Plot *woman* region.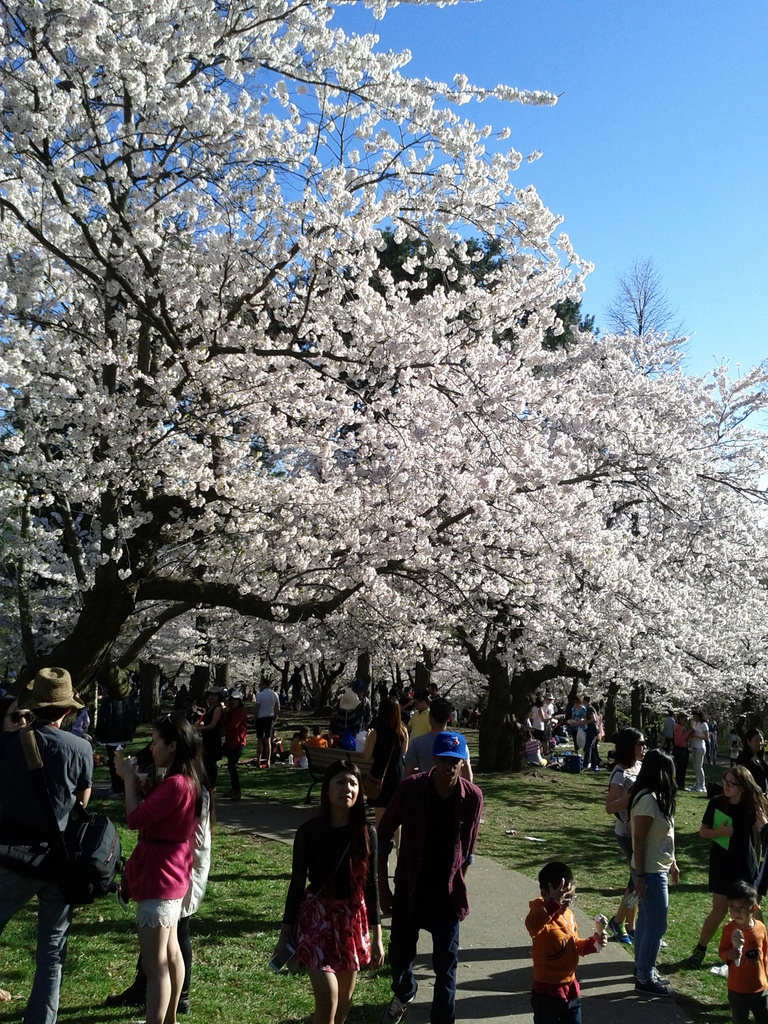
Plotted at Rect(3, 702, 27, 732).
